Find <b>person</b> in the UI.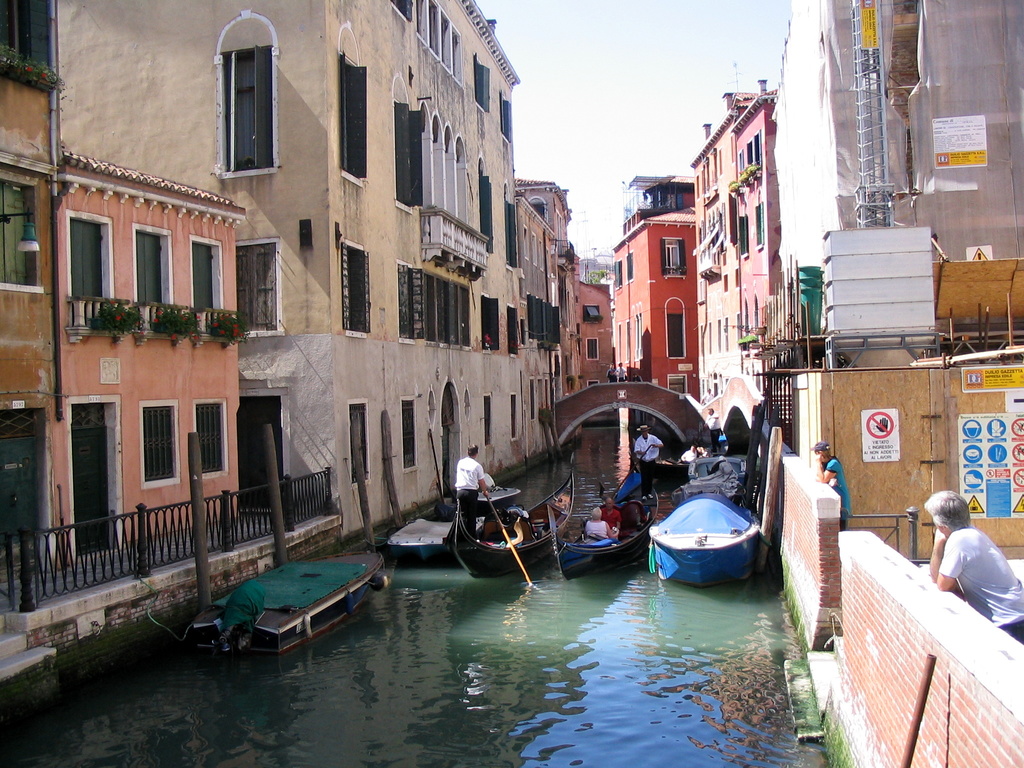
UI element at pyautogui.locateOnScreen(618, 362, 628, 383).
